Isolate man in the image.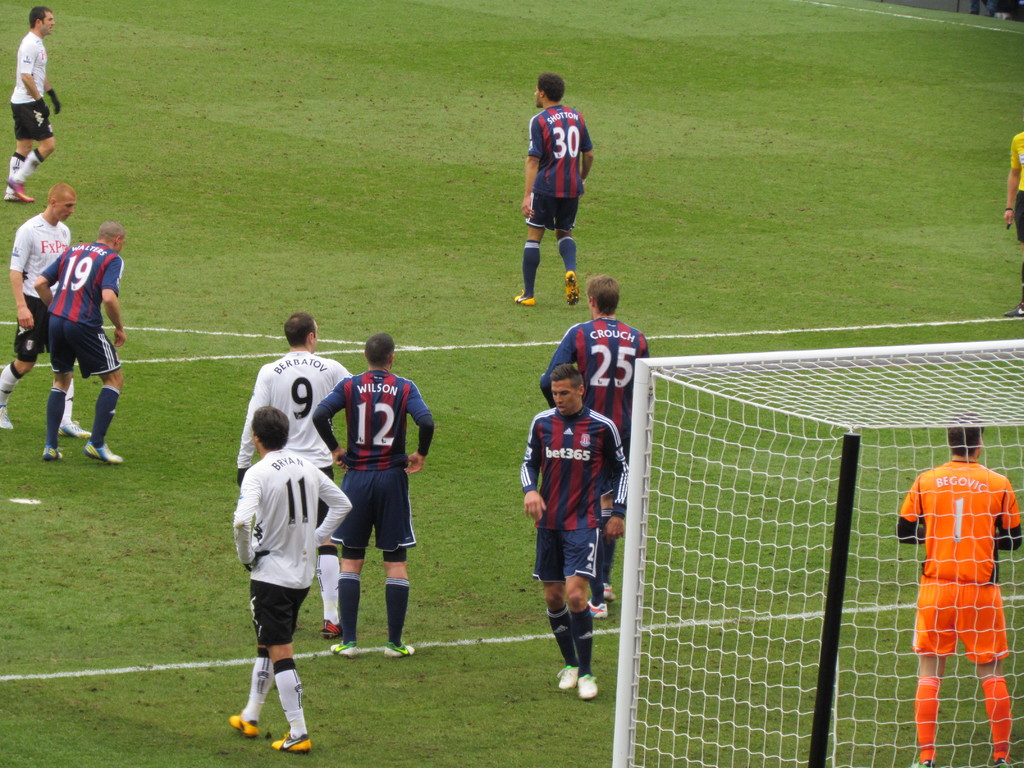
Isolated region: 515,70,598,307.
